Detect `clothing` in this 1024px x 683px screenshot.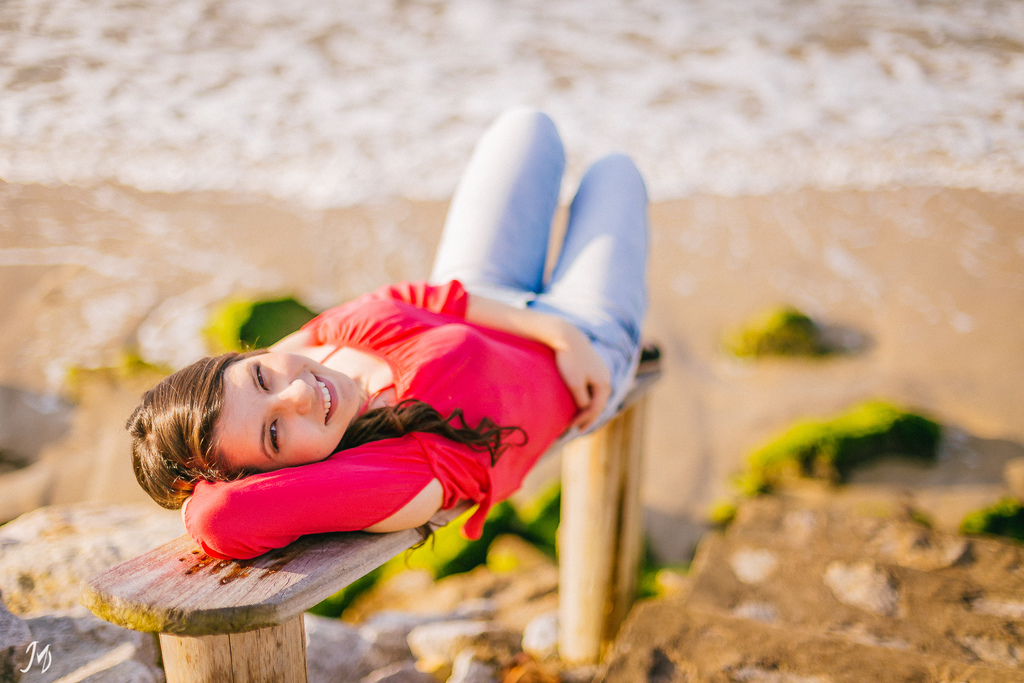
Detection: x1=181 y1=103 x2=653 y2=555.
